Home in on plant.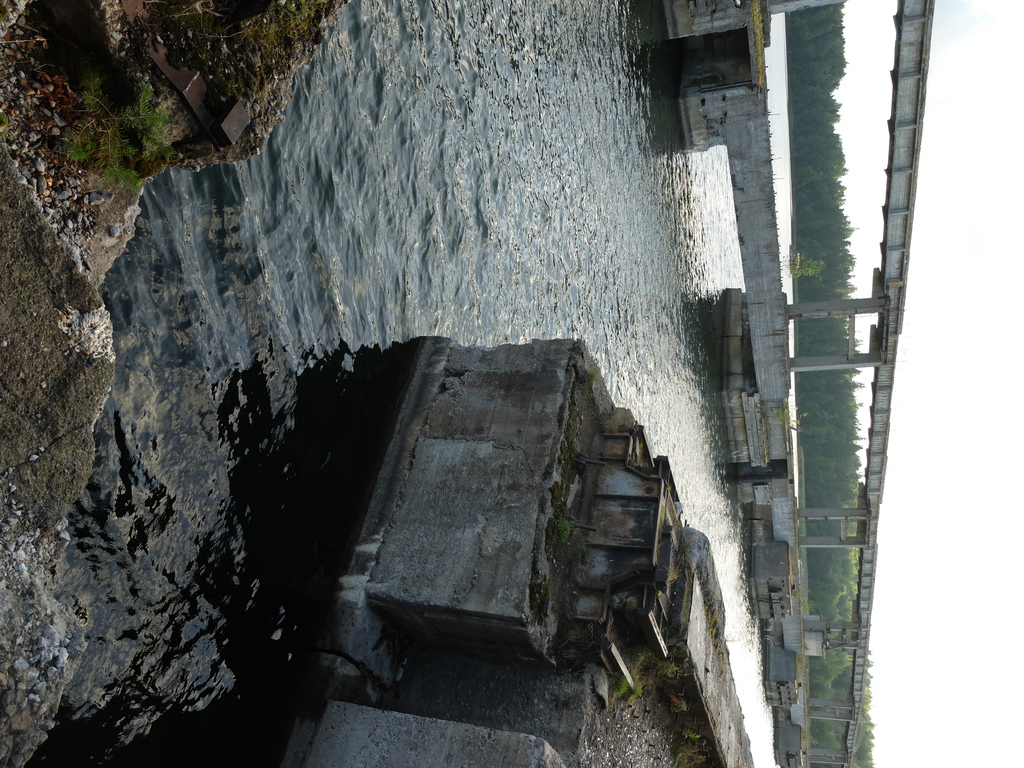
Homed in at detection(779, 254, 827, 278).
